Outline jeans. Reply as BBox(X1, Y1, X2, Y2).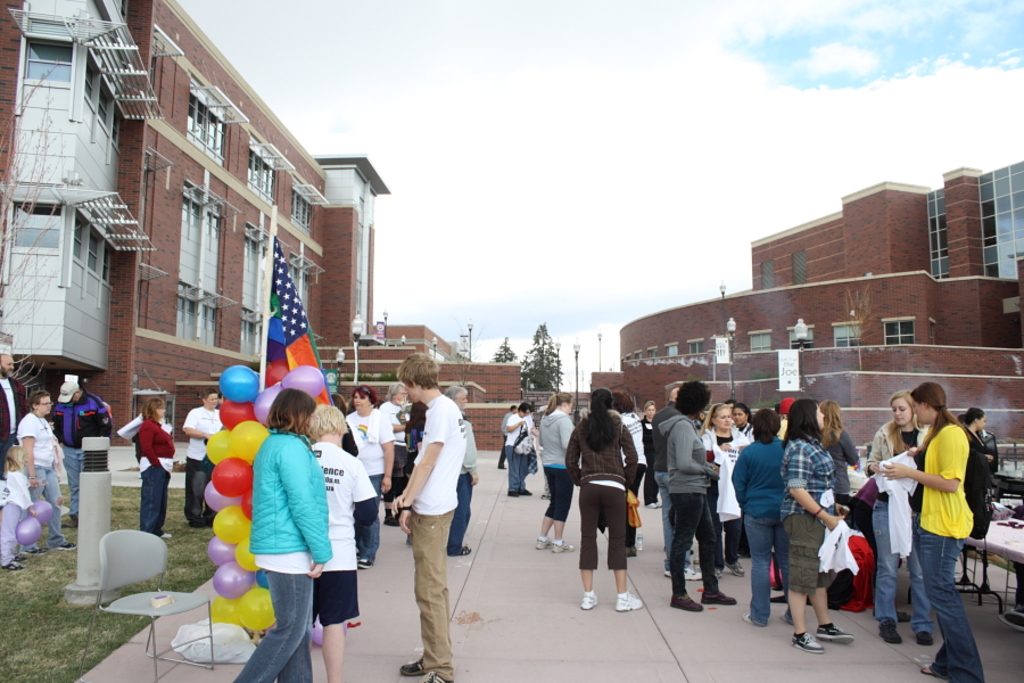
BBox(27, 470, 61, 533).
